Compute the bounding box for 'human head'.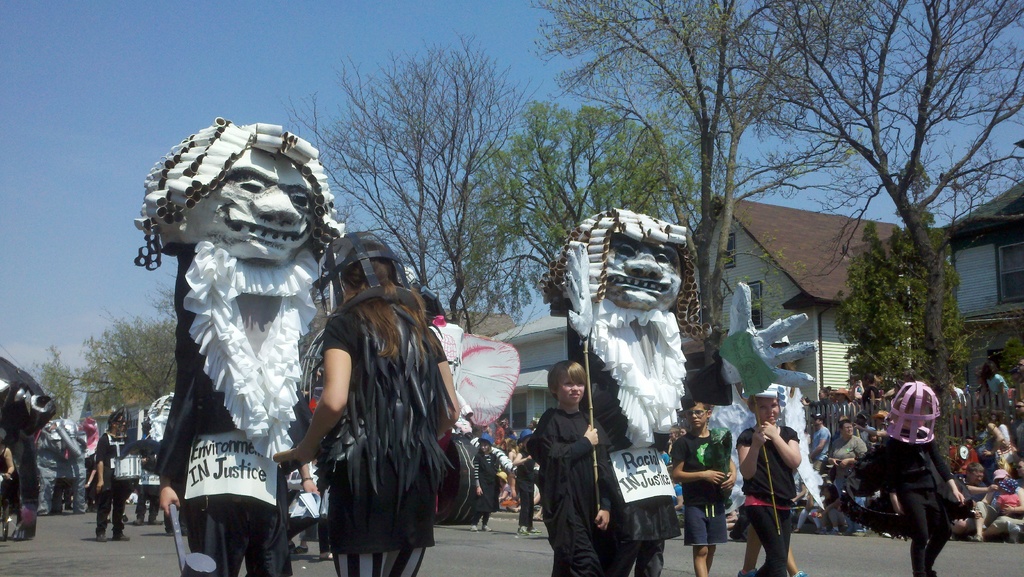
bbox=(134, 119, 347, 289).
